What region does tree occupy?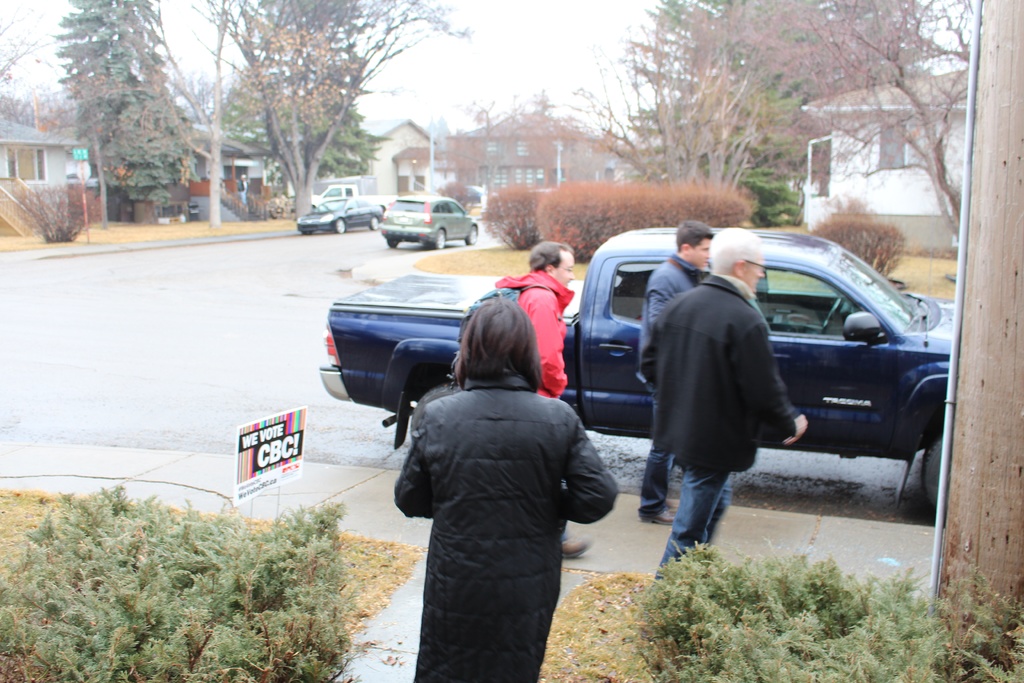
{"left": 193, "top": 0, "right": 459, "bottom": 225}.
